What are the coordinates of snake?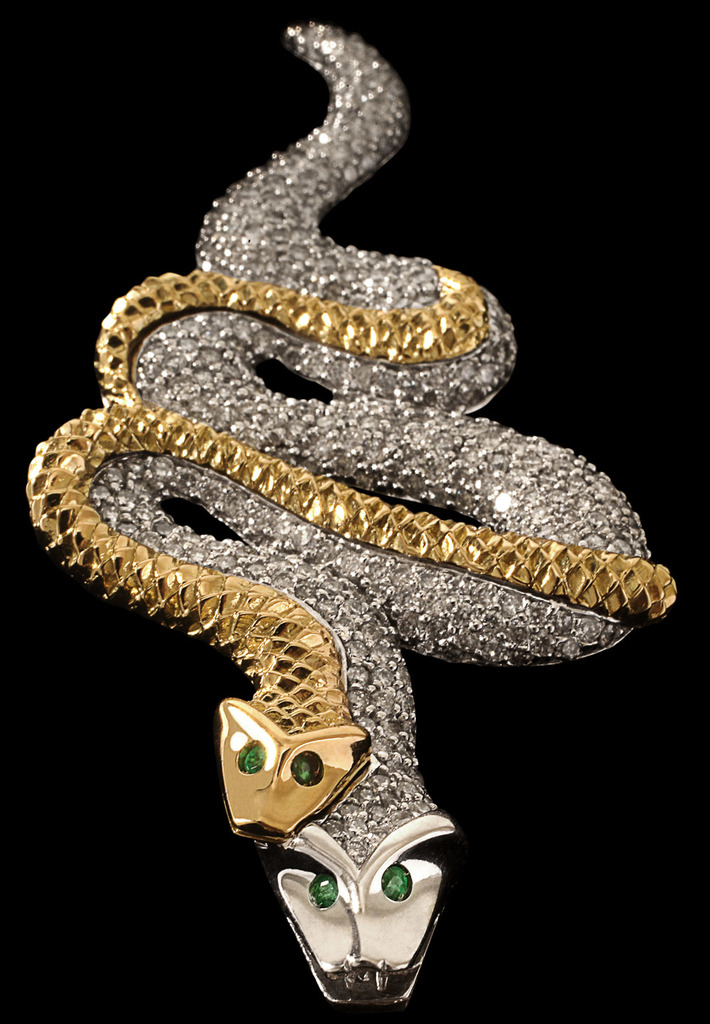
(86,13,655,1023).
